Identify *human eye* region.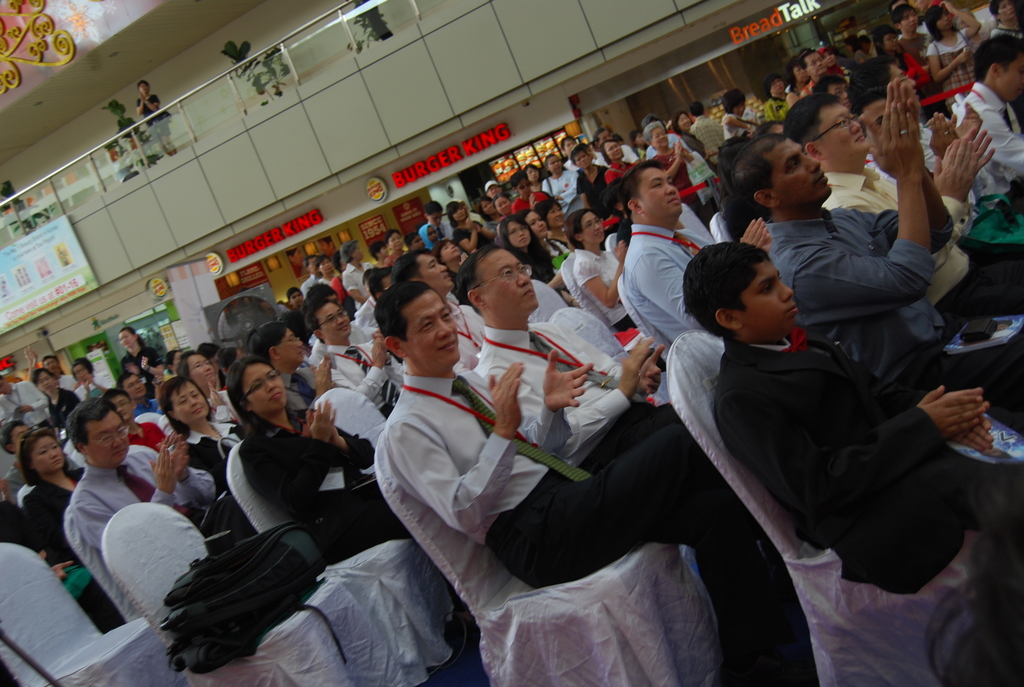
Region: [439,309,451,320].
